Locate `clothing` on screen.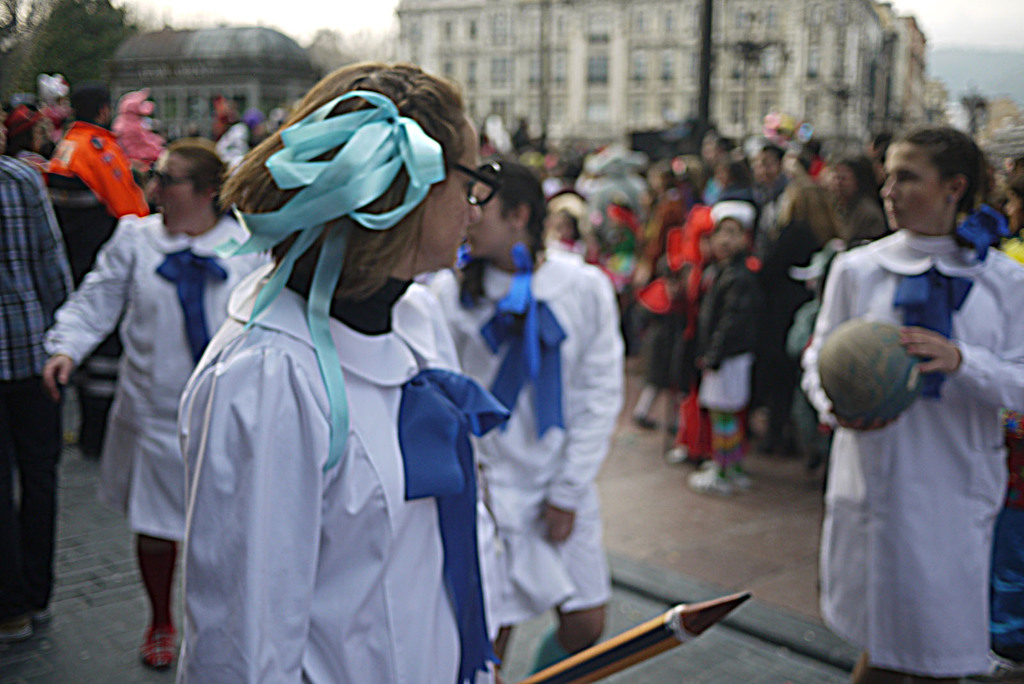
On screen at 41:212:282:539.
